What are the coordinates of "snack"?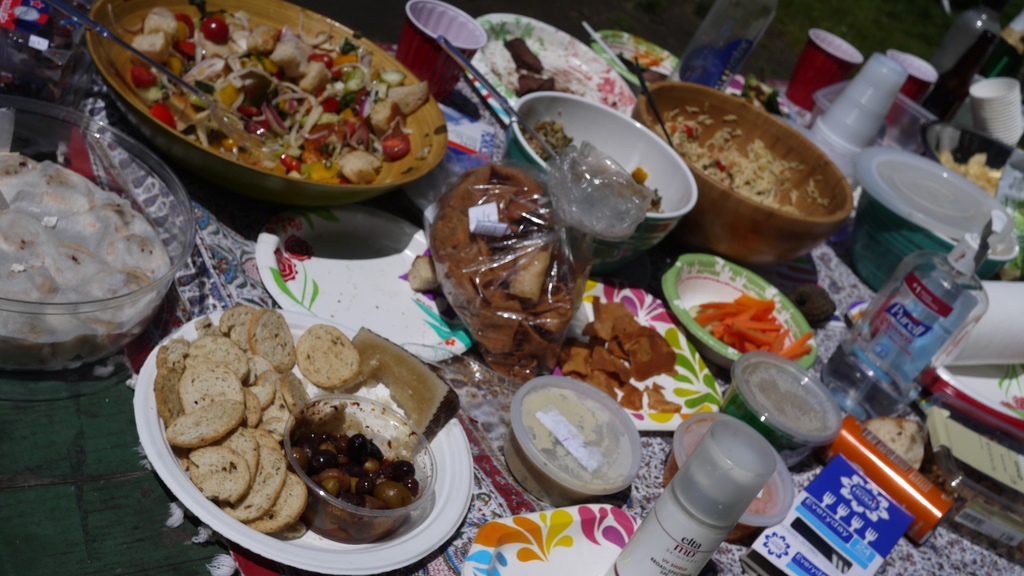
rect(939, 146, 1009, 206).
